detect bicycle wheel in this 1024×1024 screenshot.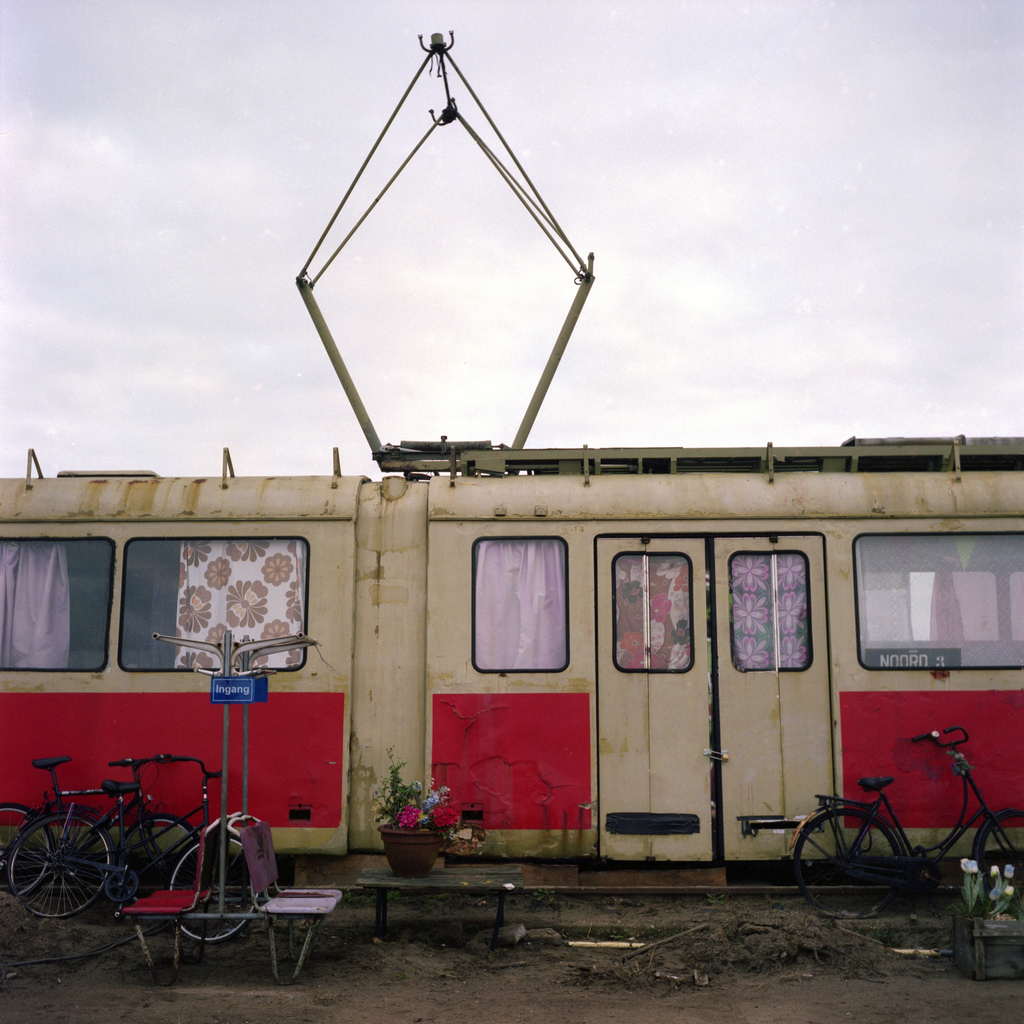
Detection: (0, 803, 55, 900).
